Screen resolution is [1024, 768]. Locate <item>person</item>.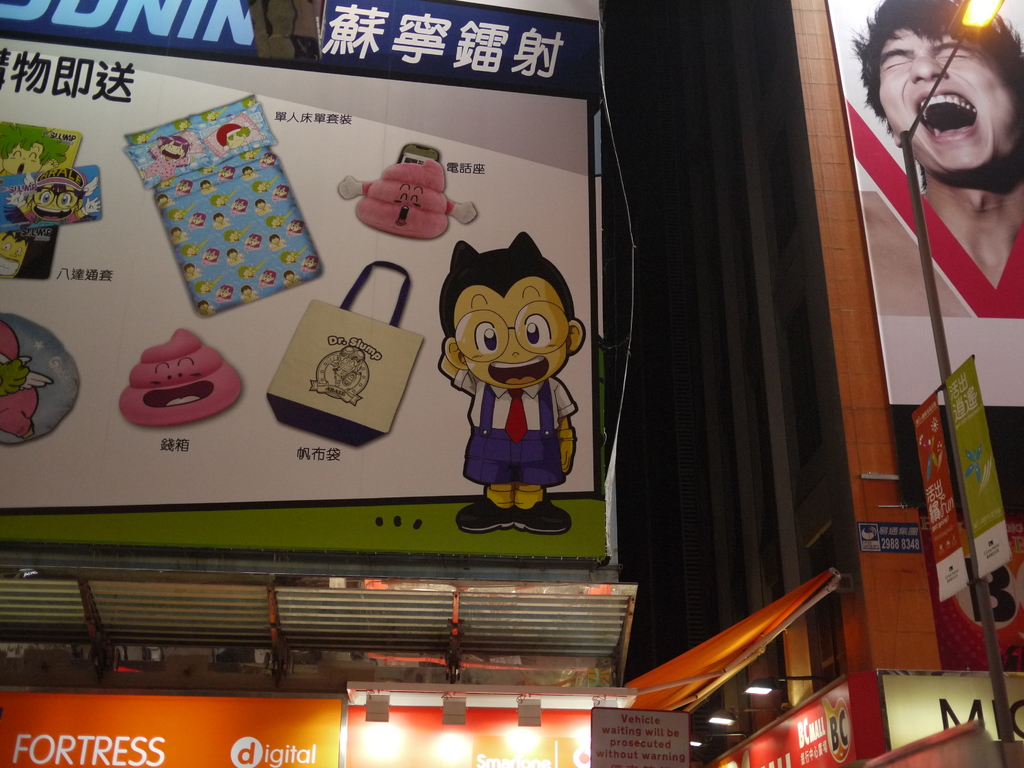
(843, 0, 1023, 316).
